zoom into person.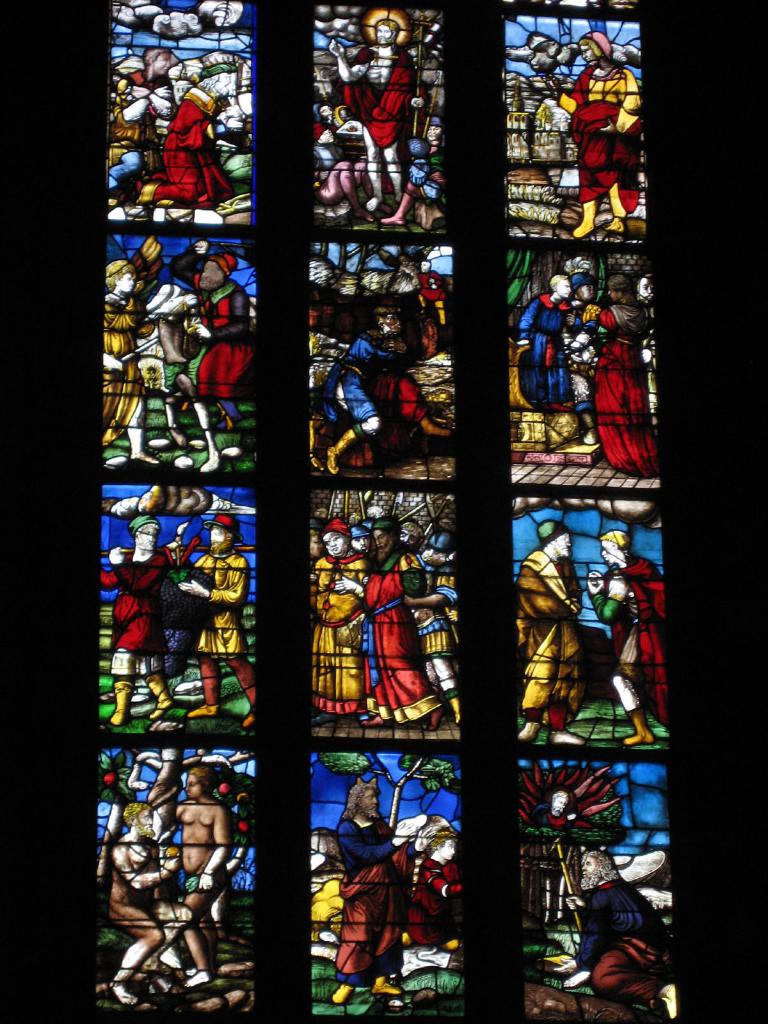
Zoom target: bbox=[108, 47, 178, 187].
